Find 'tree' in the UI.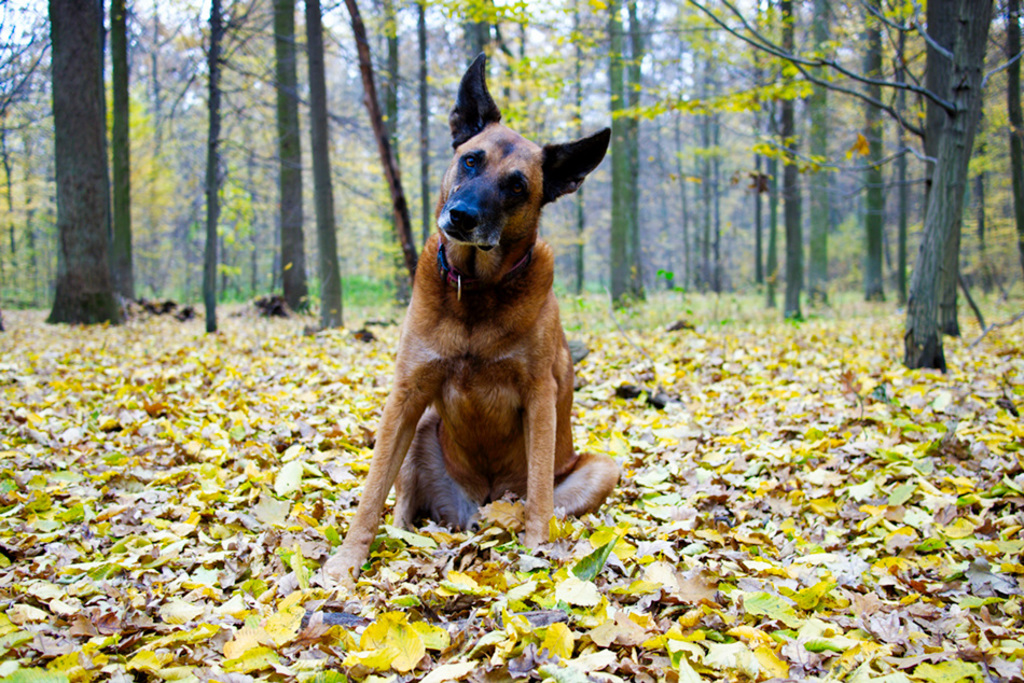
UI element at box(0, 0, 52, 305).
